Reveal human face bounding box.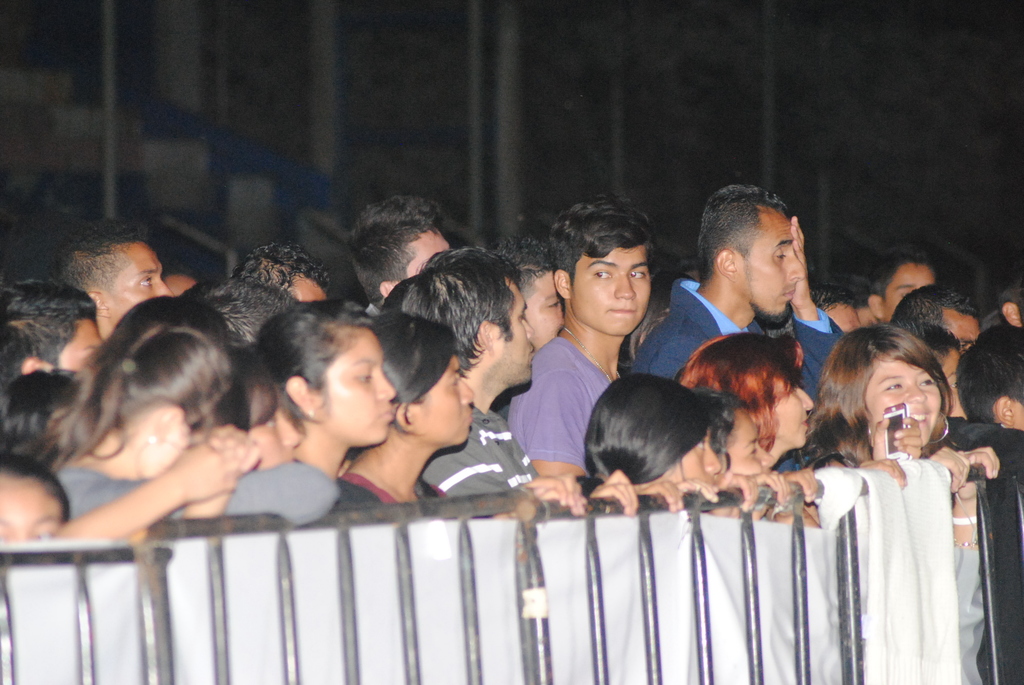
Revealed: bbox=[409, 356, 474, 452].
